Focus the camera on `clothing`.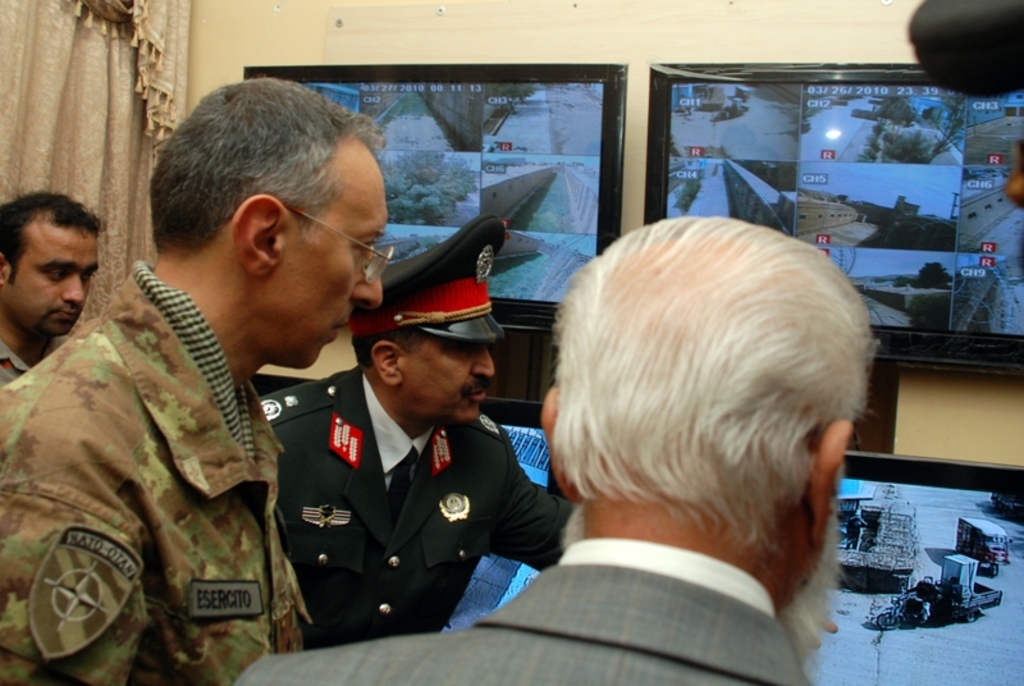
Focus region: box(241, 522, 819, 685).
